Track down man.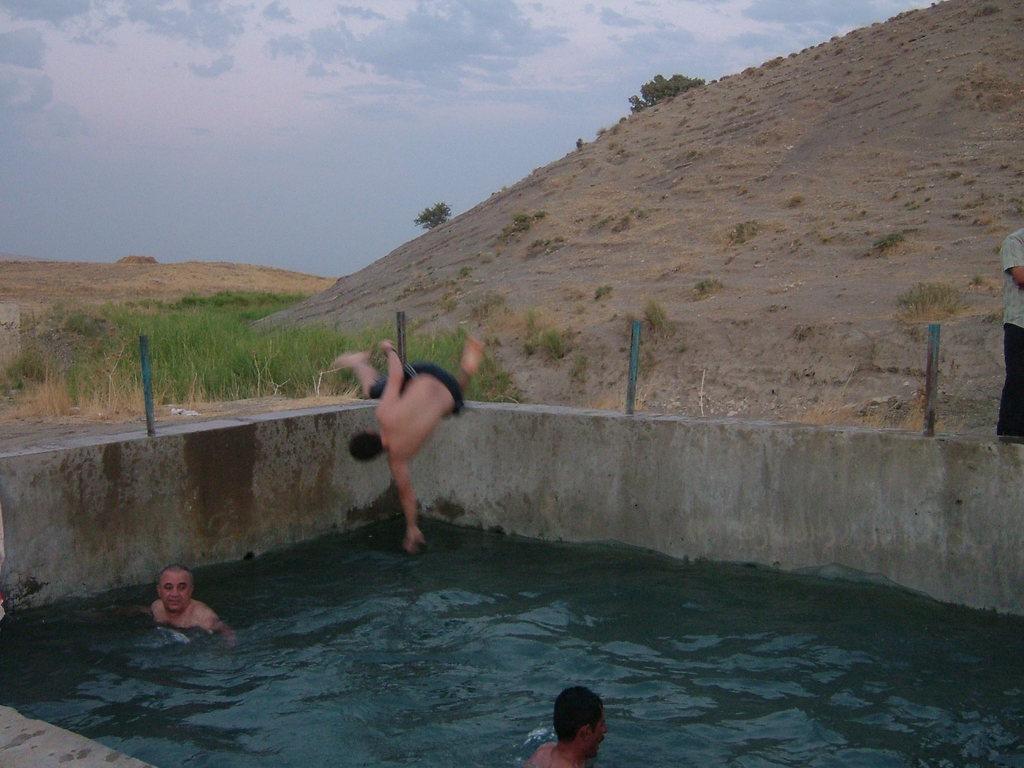
Tracked to [left=525, top=684, right=607, bottom=765].
